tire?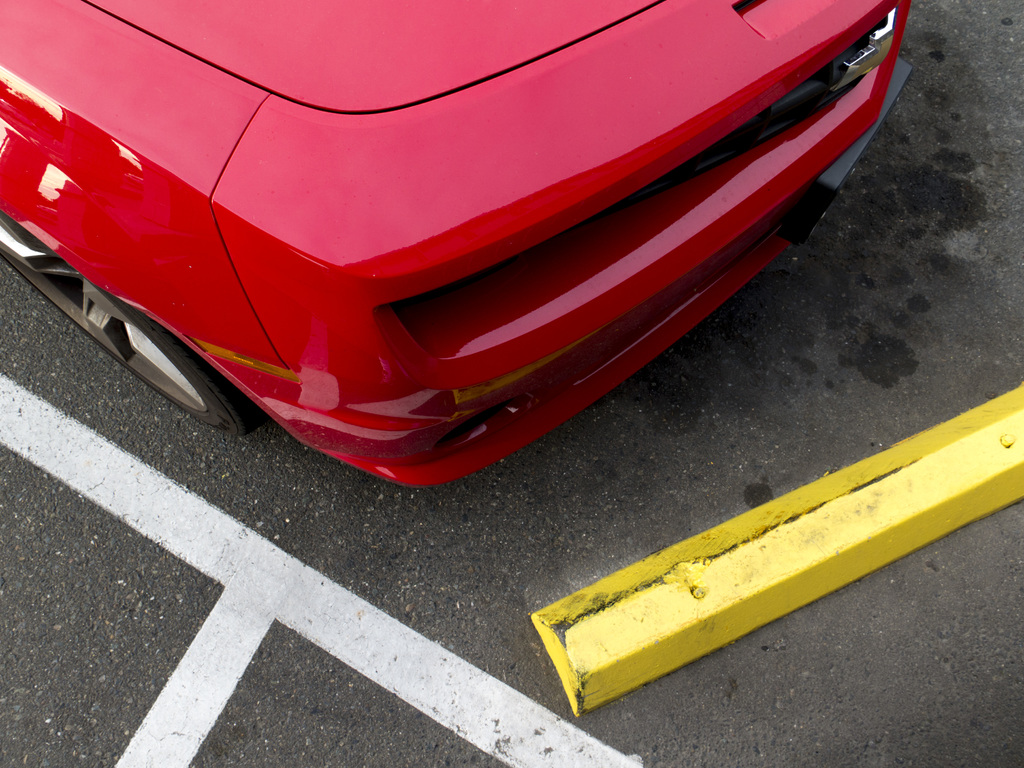
box=[0, 223, 257, 405]
